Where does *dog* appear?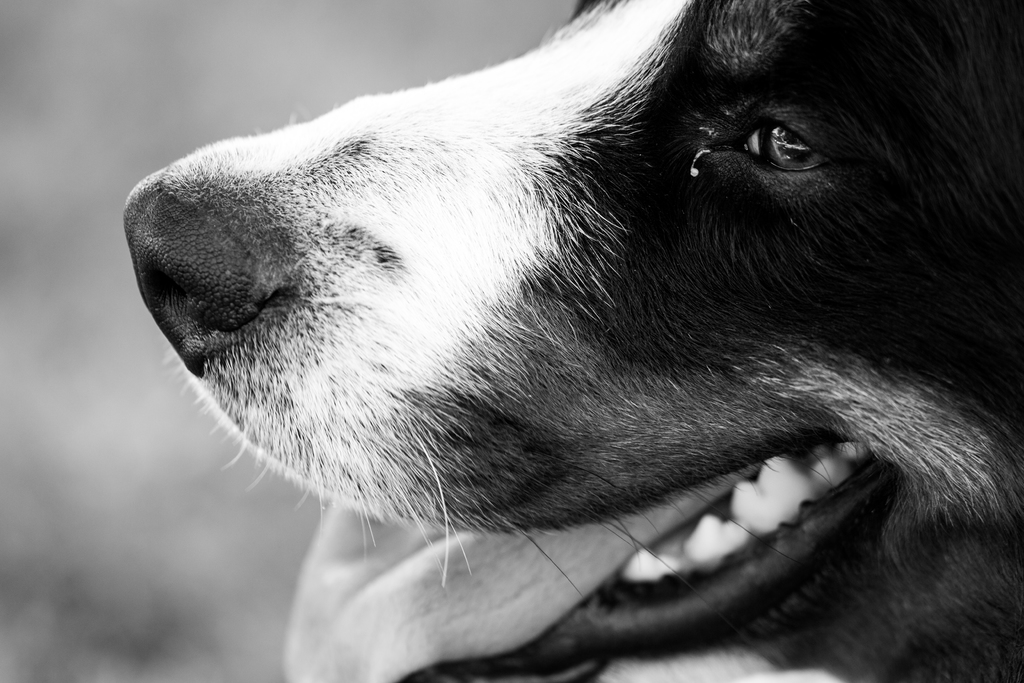
Appears at (left=124, top=0, right=1023, bottom=682).
